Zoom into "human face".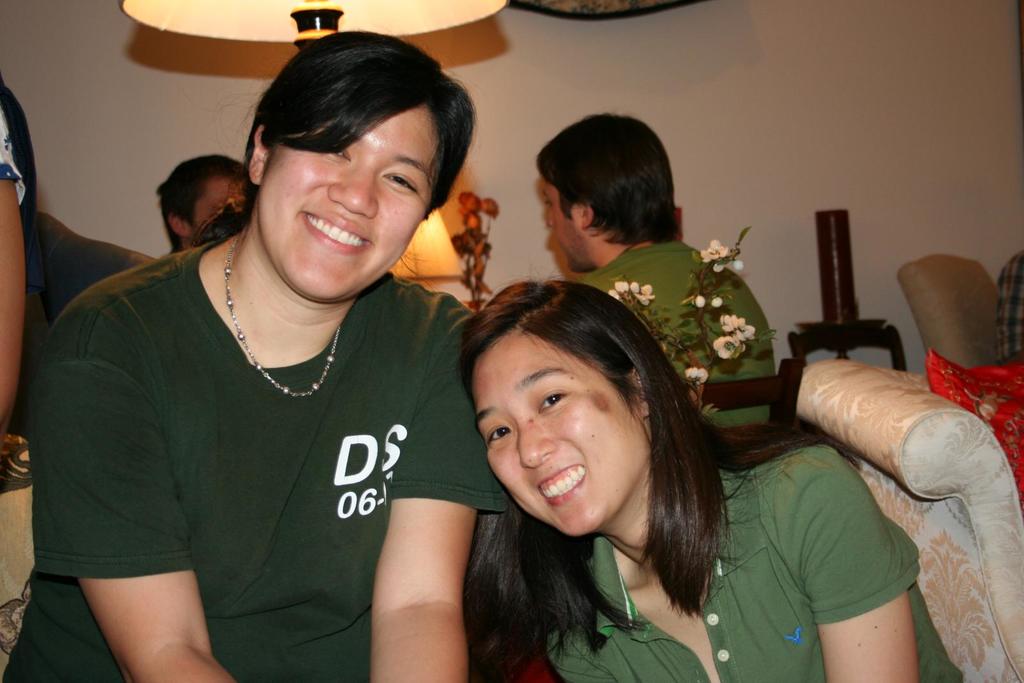
Zoom target: x1=472, y1=328, x2=650, y2=540.
